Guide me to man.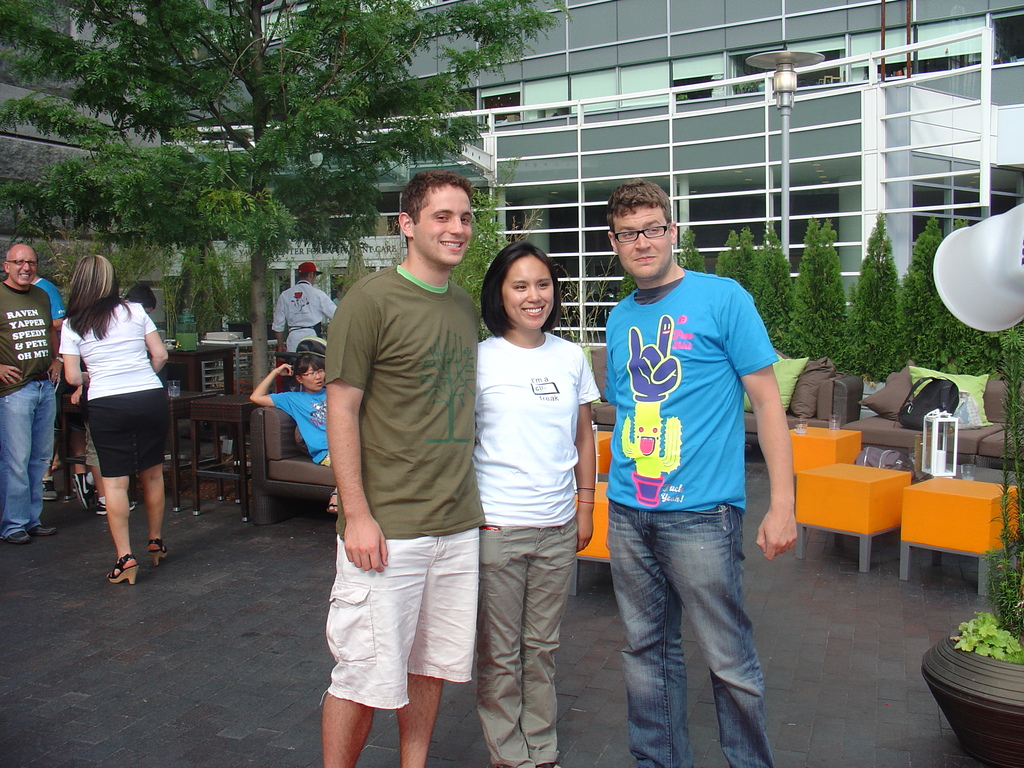
Guidance: pyautogui.locateOnScreen(605, 175, 799, 767).
